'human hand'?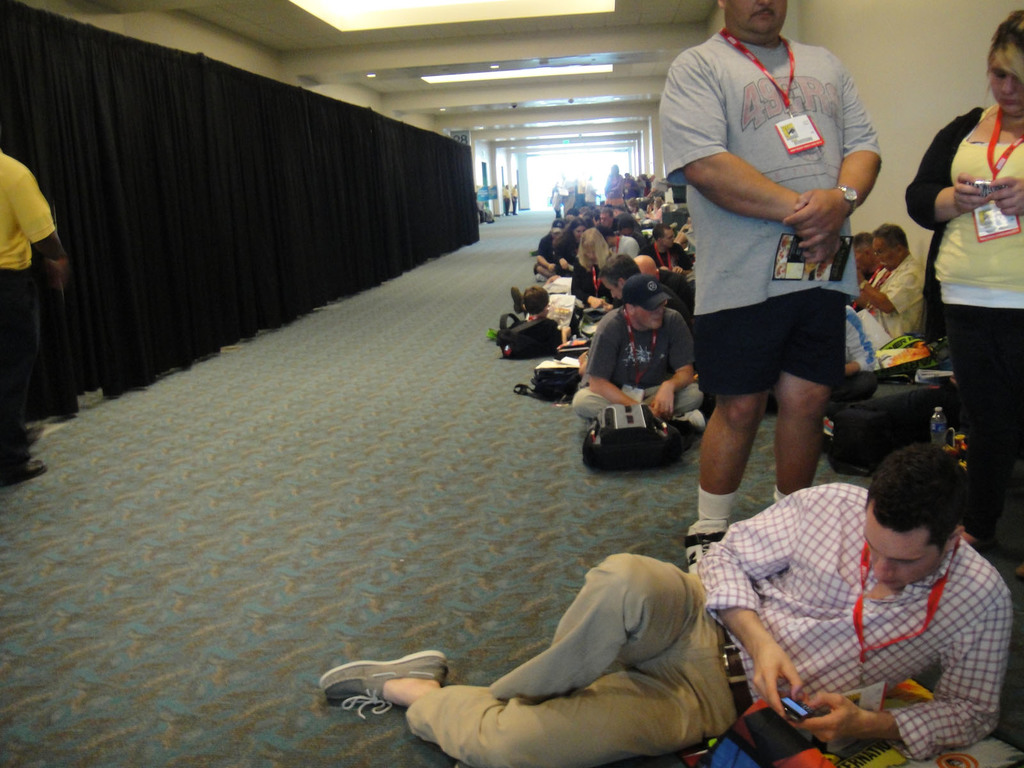
<bbox>782, 189, 844, 249</bbox>
